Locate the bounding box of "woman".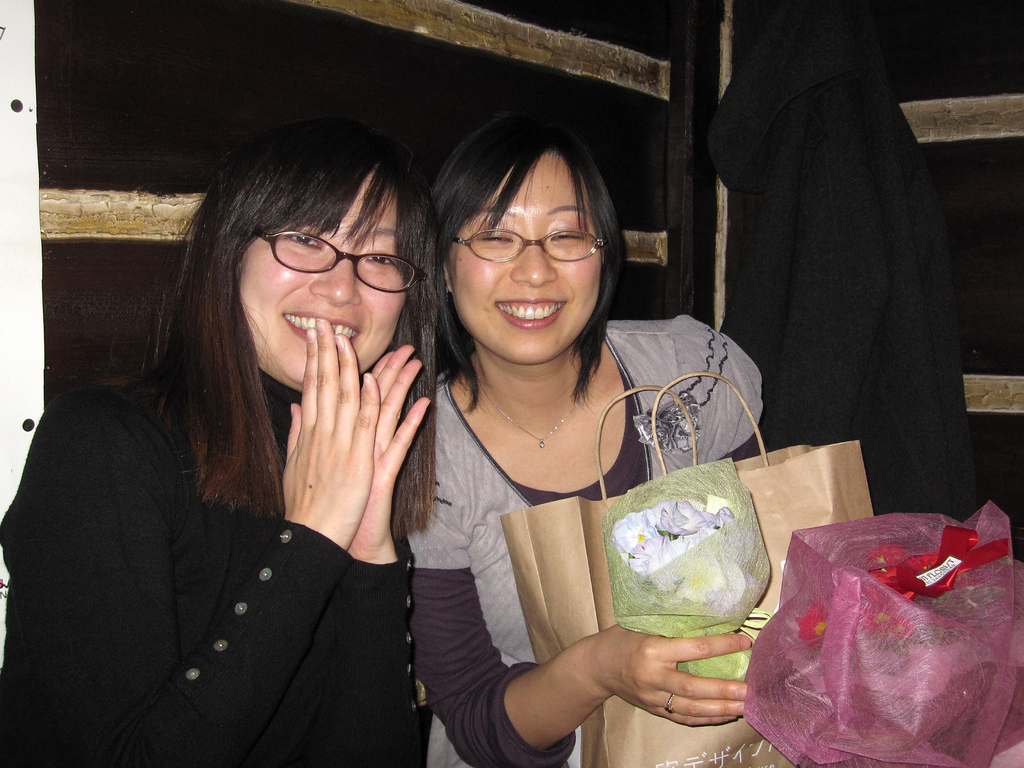
Bounding box: (x1=45, y1=89, x2=508, y2=767).
